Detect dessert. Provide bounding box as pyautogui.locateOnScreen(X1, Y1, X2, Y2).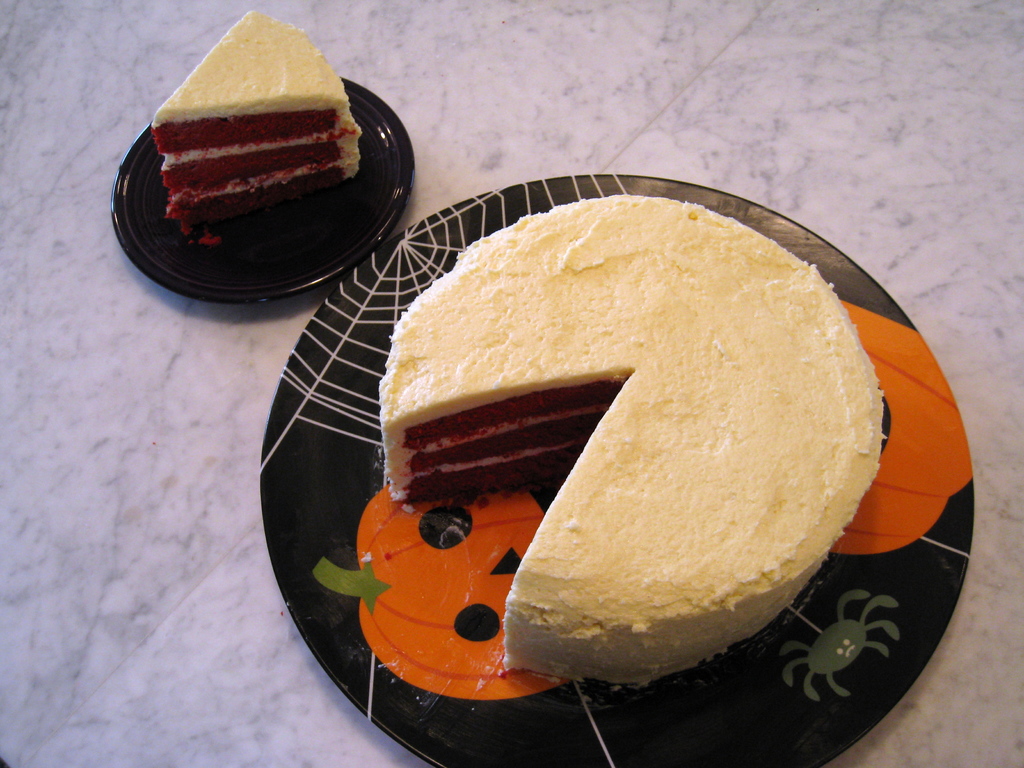
pyautogui.locateOnScreen(148, 8, 367, 223).
